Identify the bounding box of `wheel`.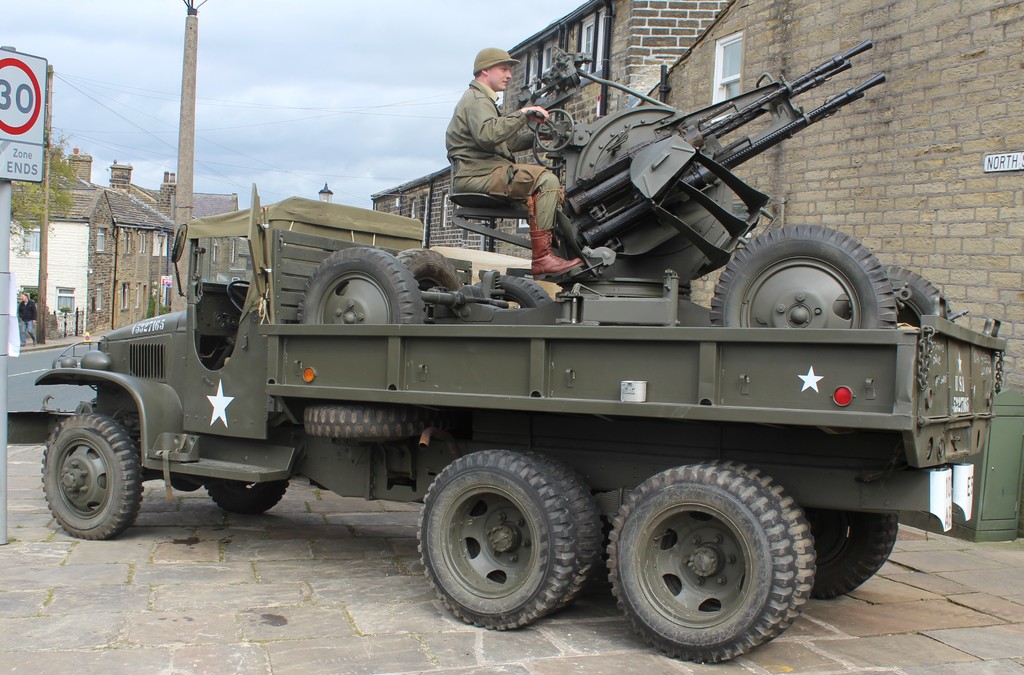
locate(300, 245, 426, 327).
